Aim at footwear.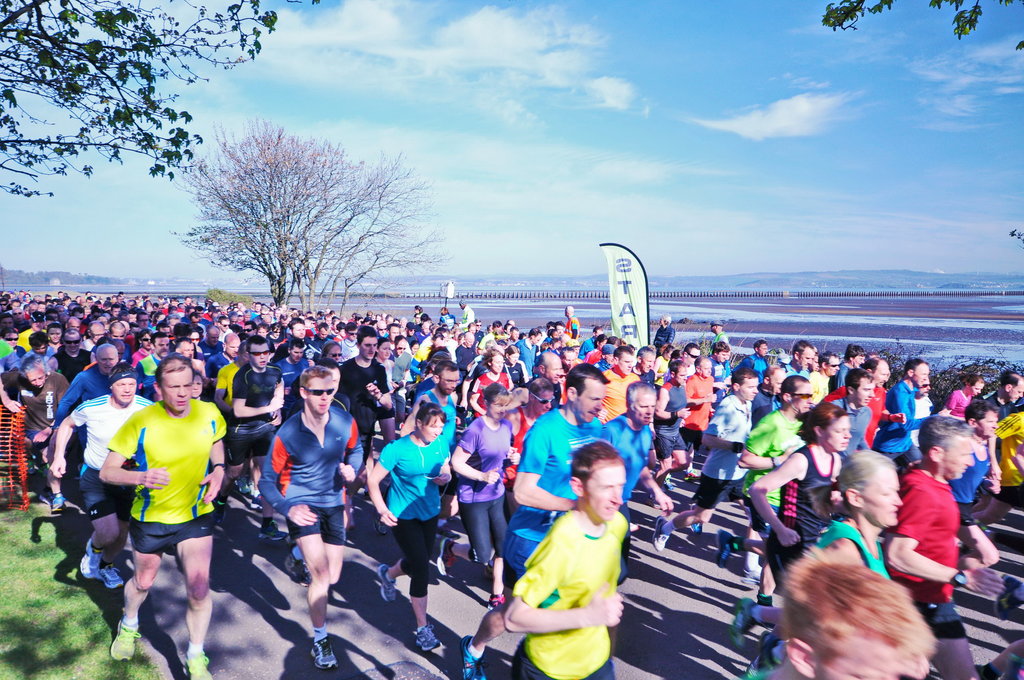
Aimed at bbox=[714, 529, 729, 570].
